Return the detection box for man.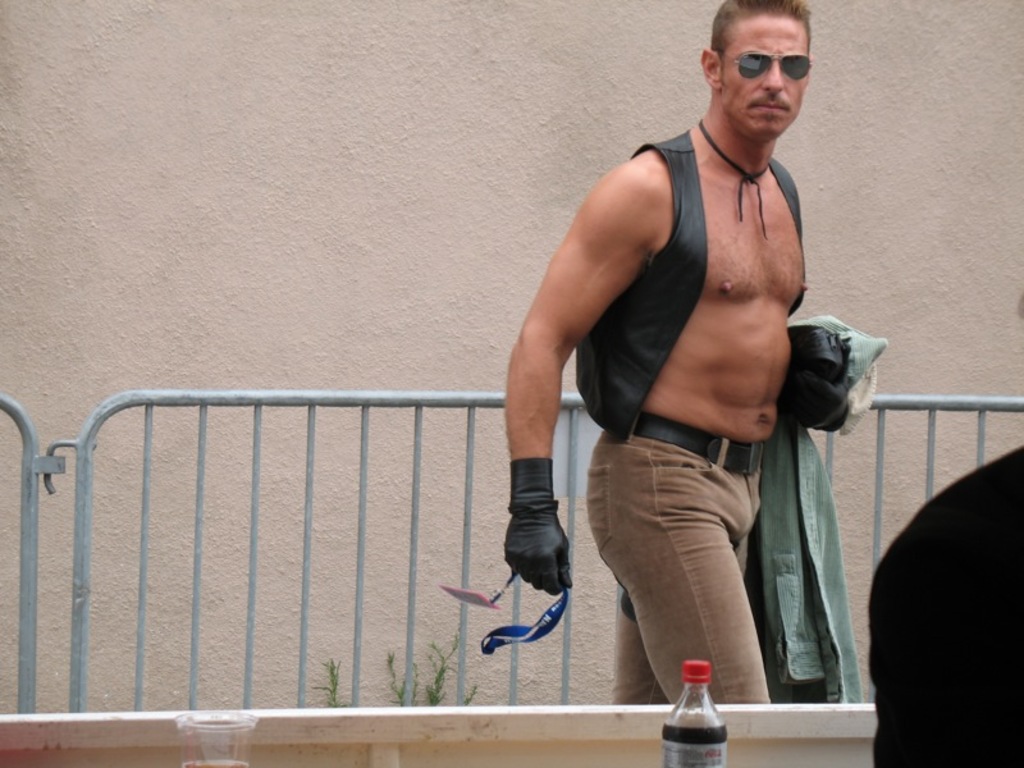
l=494, t=12, r=860, b=733.
